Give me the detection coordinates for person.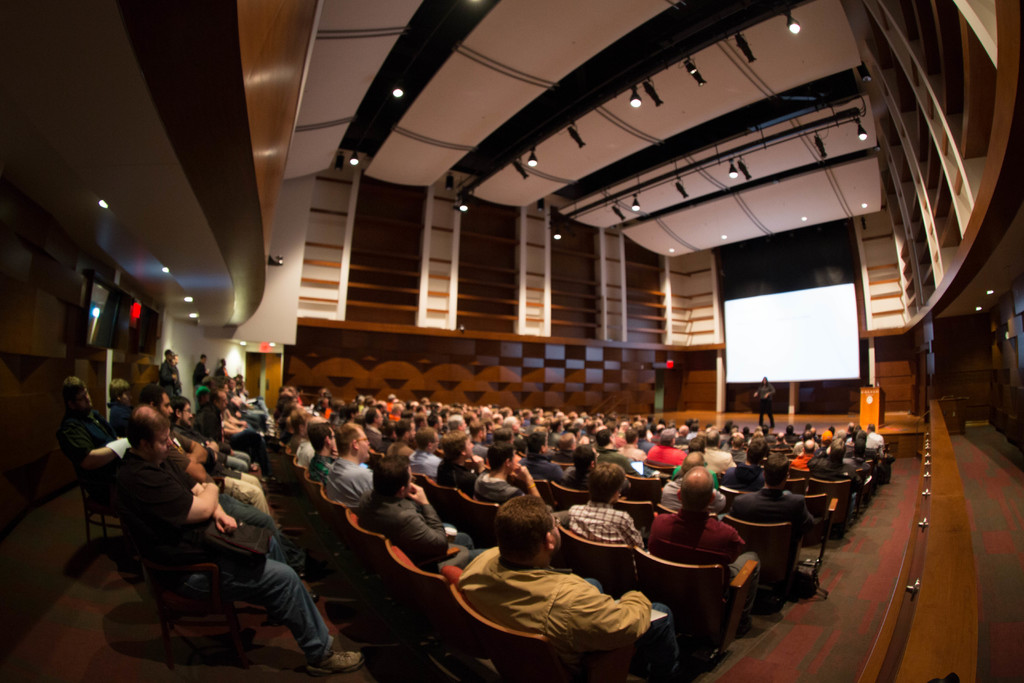
region(756, 384, 773, 418).
